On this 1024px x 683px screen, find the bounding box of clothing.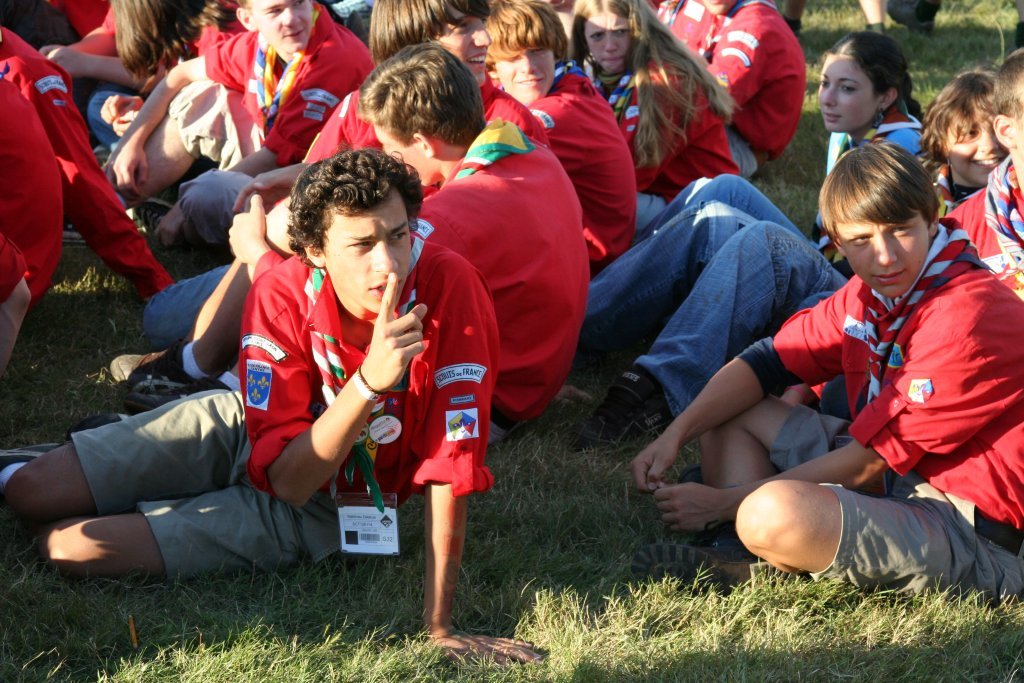
Bounding box: 945,183,1023,285.
